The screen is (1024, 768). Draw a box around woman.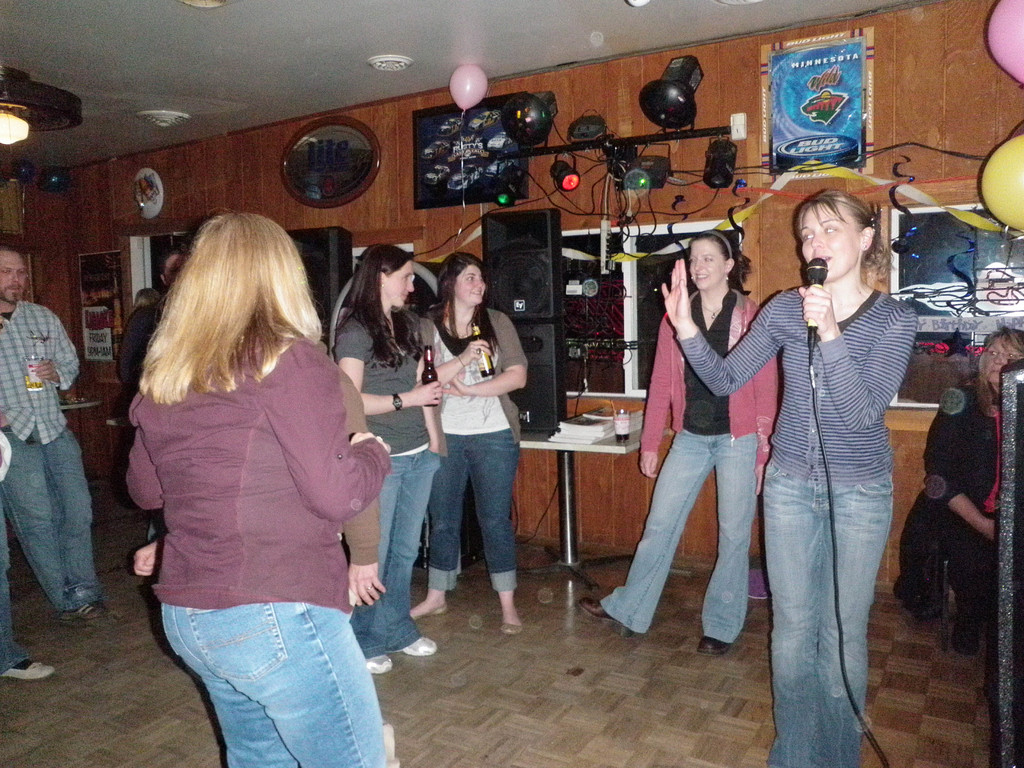
x1=407 y1=250 x2=527 y2=636.
